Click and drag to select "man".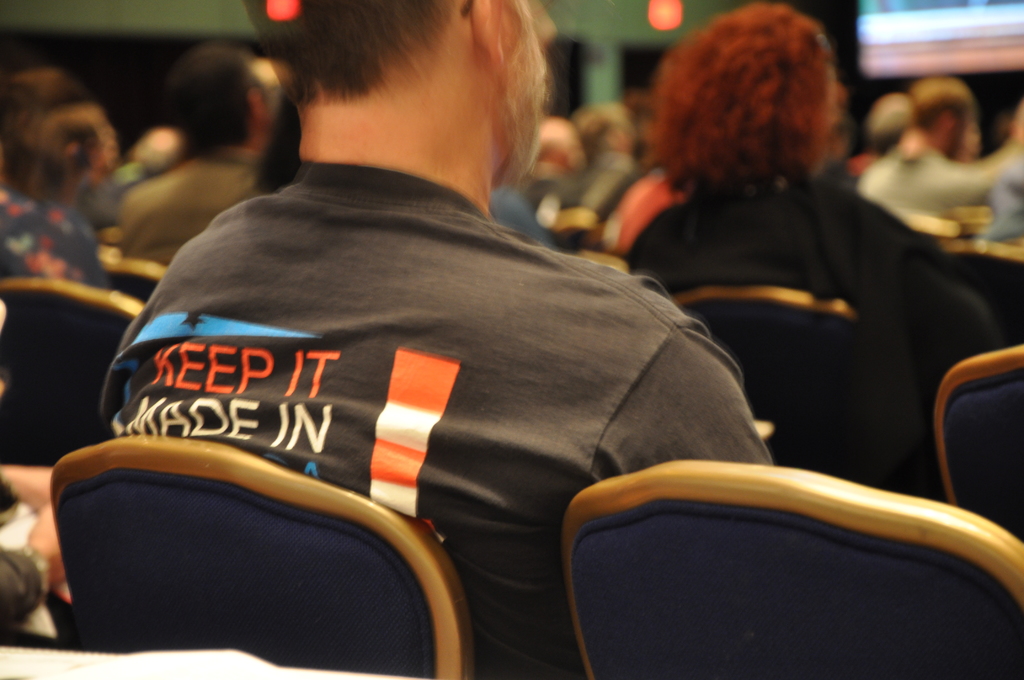
Selection: x1=124 y1=42 x2=273 y2=268.
